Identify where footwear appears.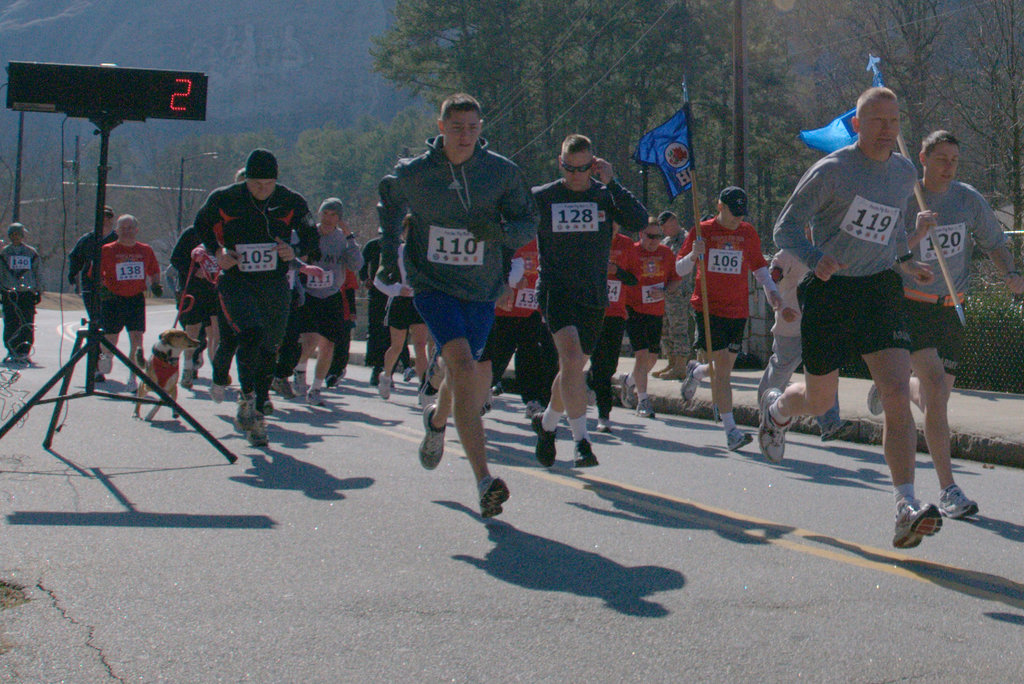
Appears at (x1=274, y1=377, x2=294, y2=403).
